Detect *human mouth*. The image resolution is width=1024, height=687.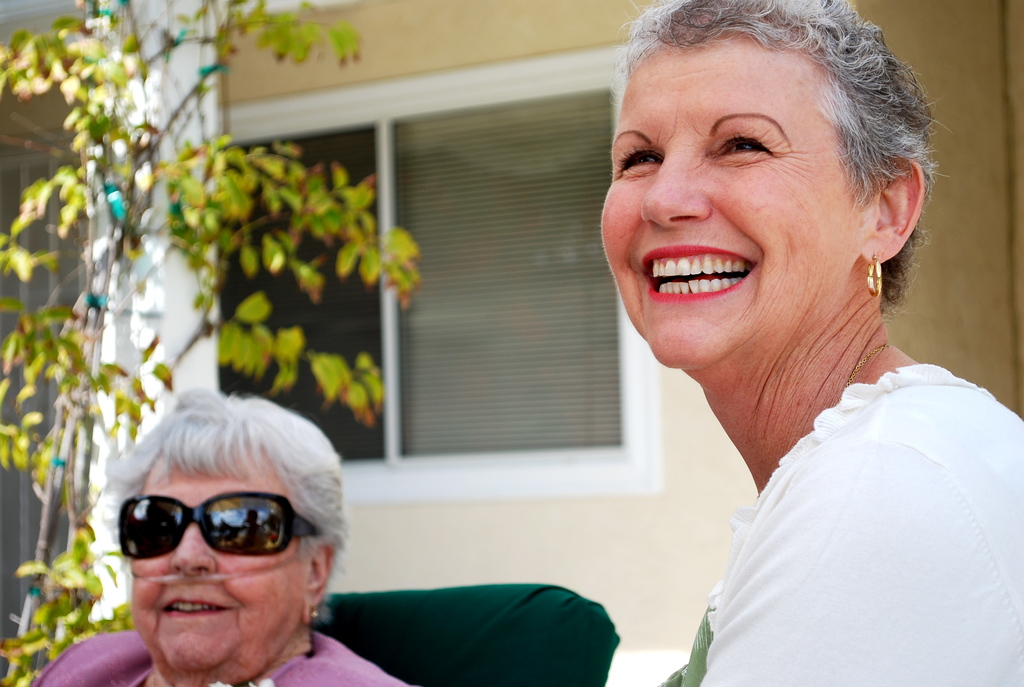
(635,246,777,308).
